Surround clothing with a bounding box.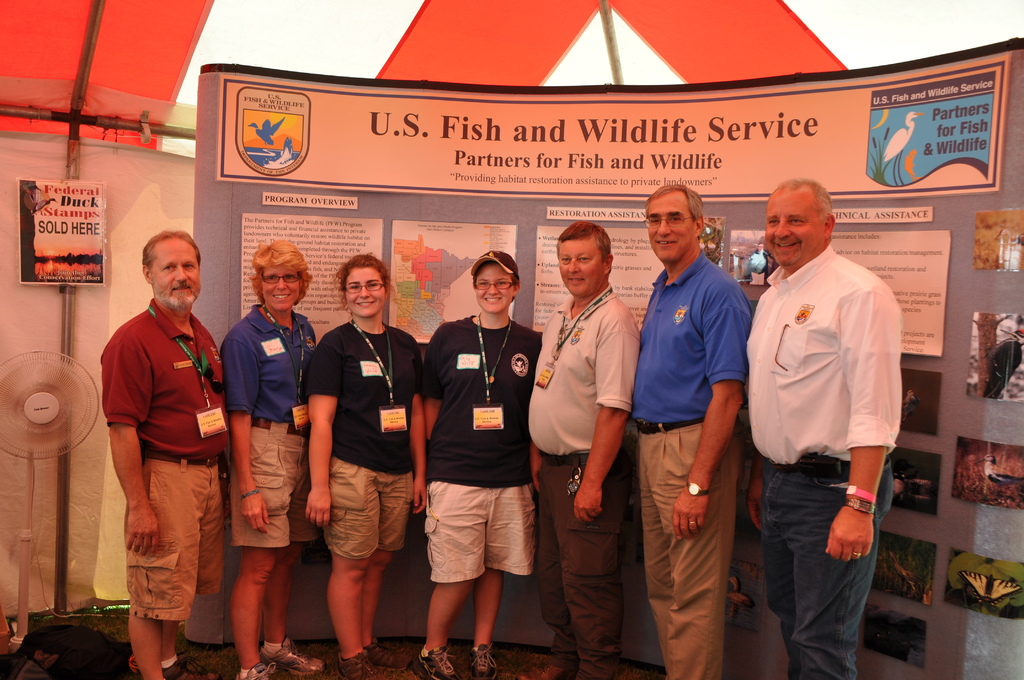
(x1=529, y1=283, x2=641, y2=679).
